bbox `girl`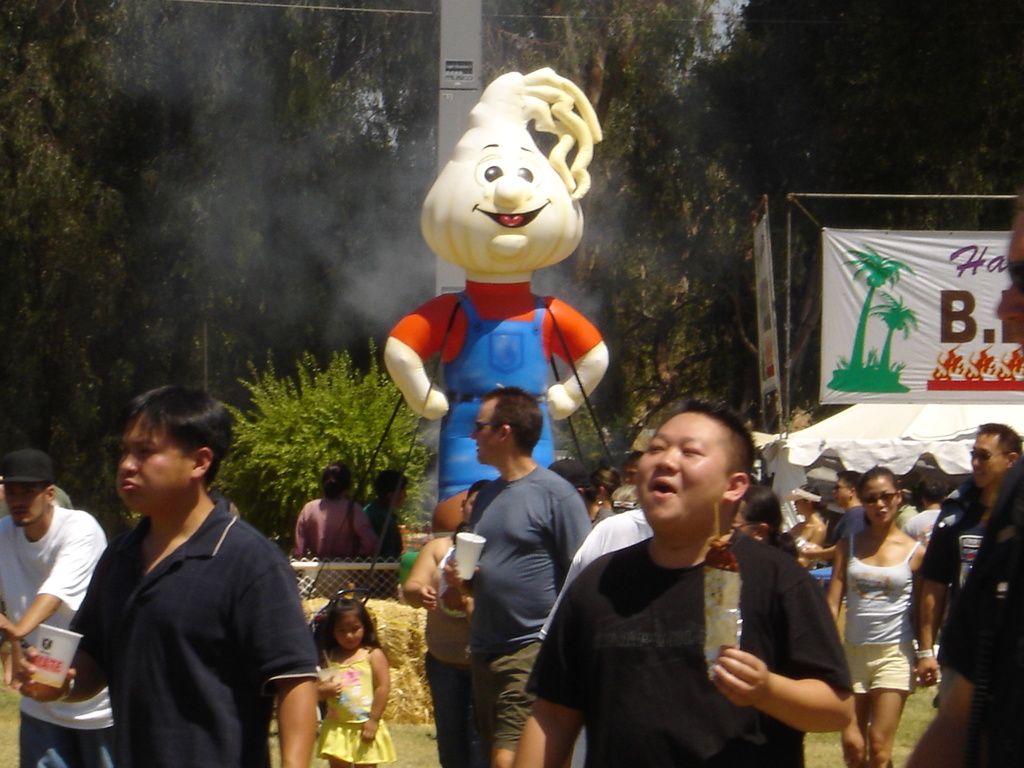
BBox(309, 595, 397, 767)
